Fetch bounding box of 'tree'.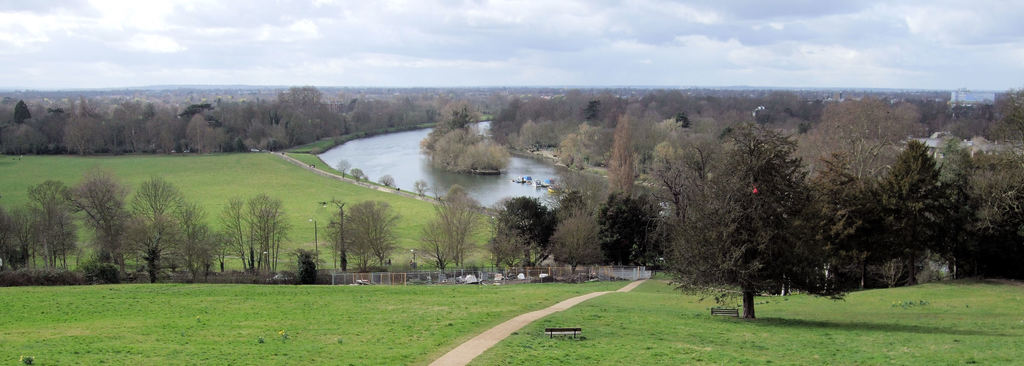
Bbox: x1=657 y1=112 x2=826 y2=324.
